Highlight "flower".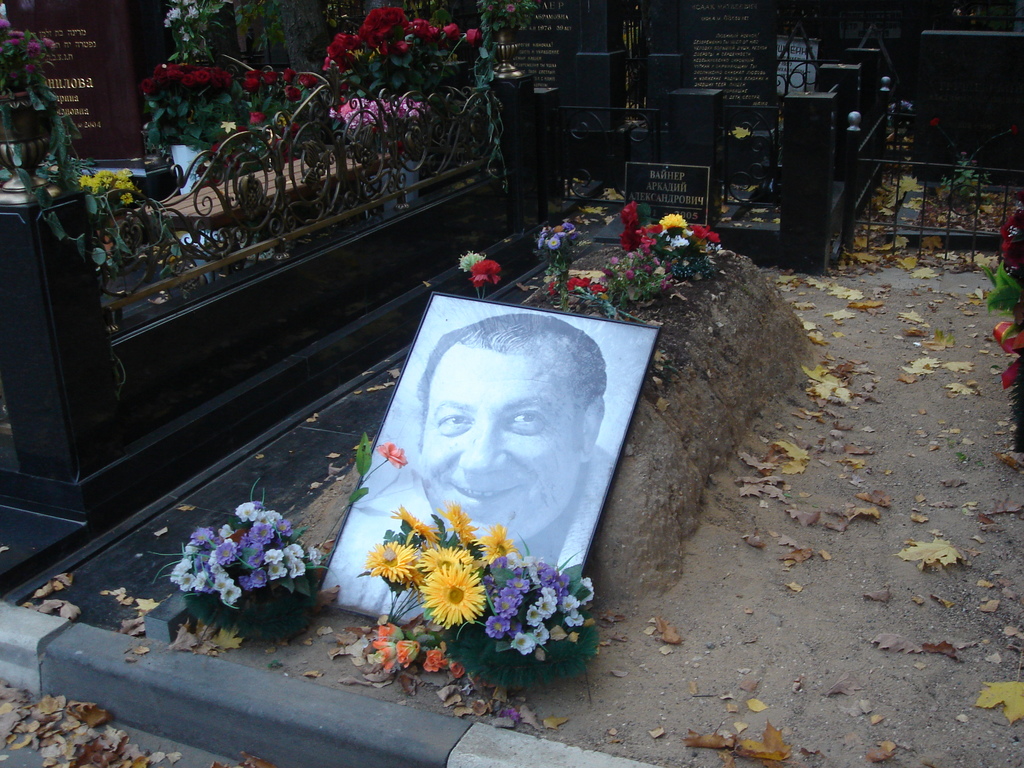
Highlighted region: (left=470, top=523, right=520, bottom=566).
